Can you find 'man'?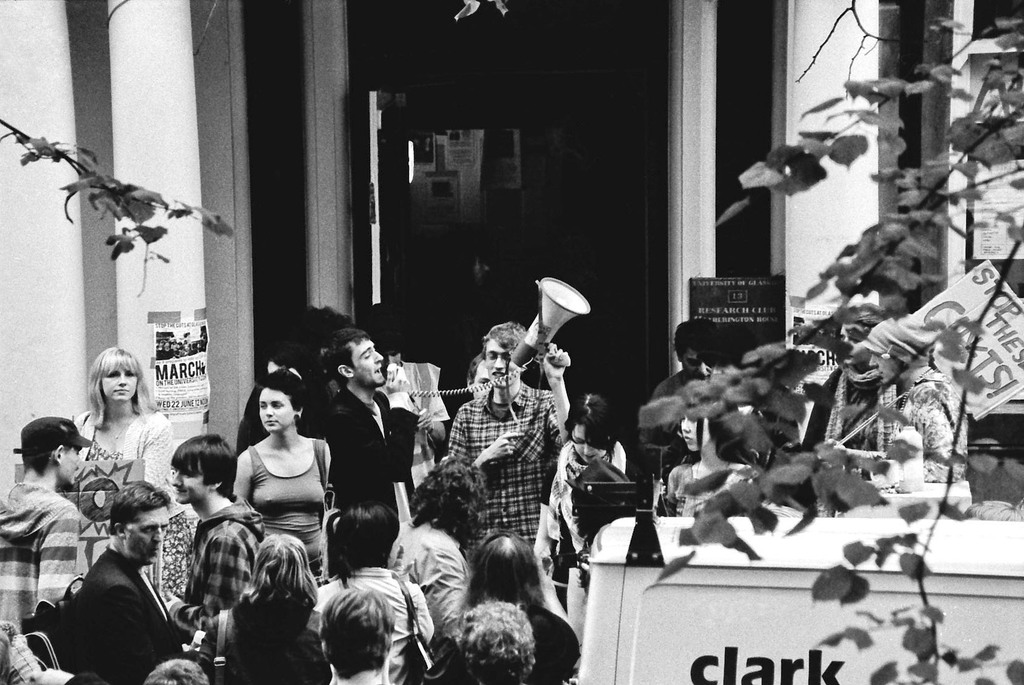
Yes, bounding box: BBox(166, 431, 266, 631).
